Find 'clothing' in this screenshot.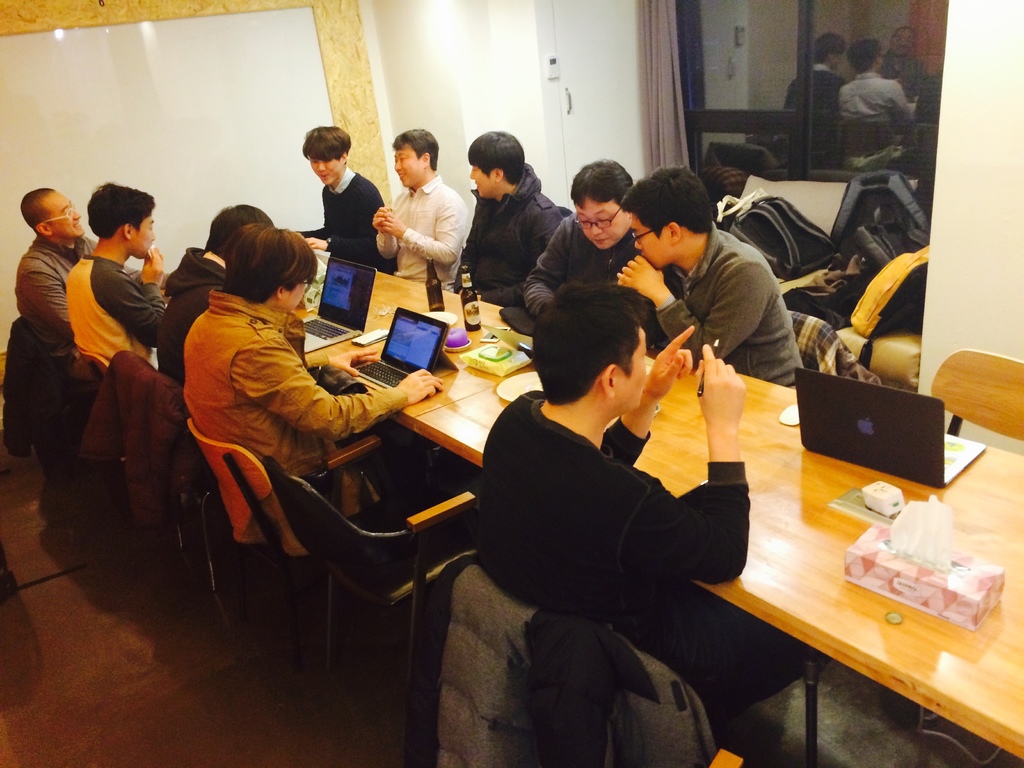
The bounding box for 'clothing' is [x1=321, y1=164, x2=395, y2=273].
